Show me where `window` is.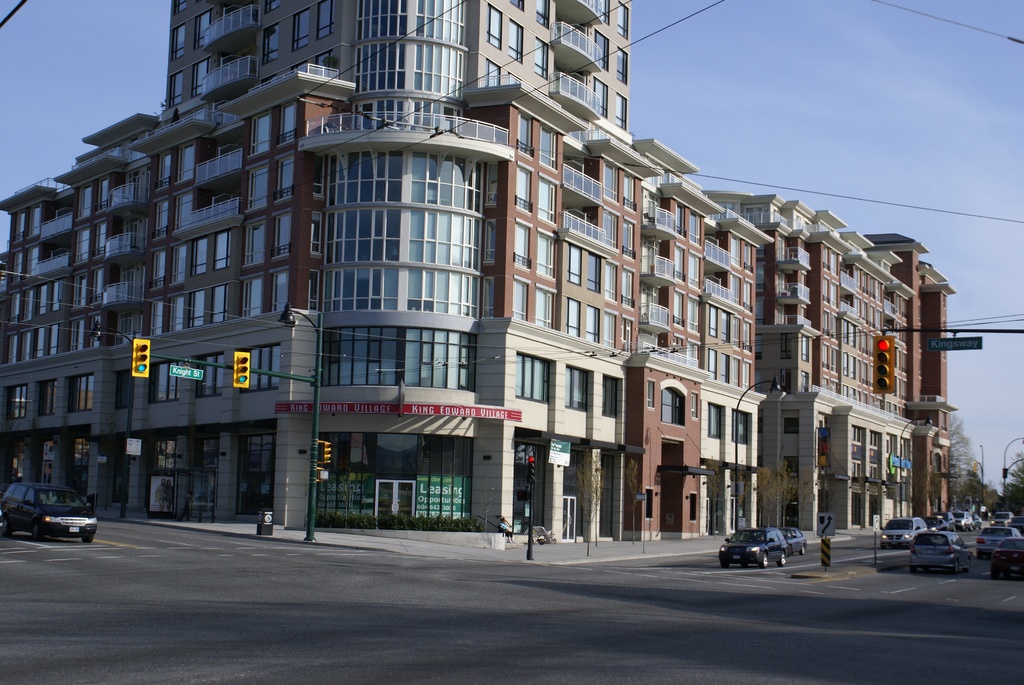
`window` is at select_region(189, 57, 208, 91).
